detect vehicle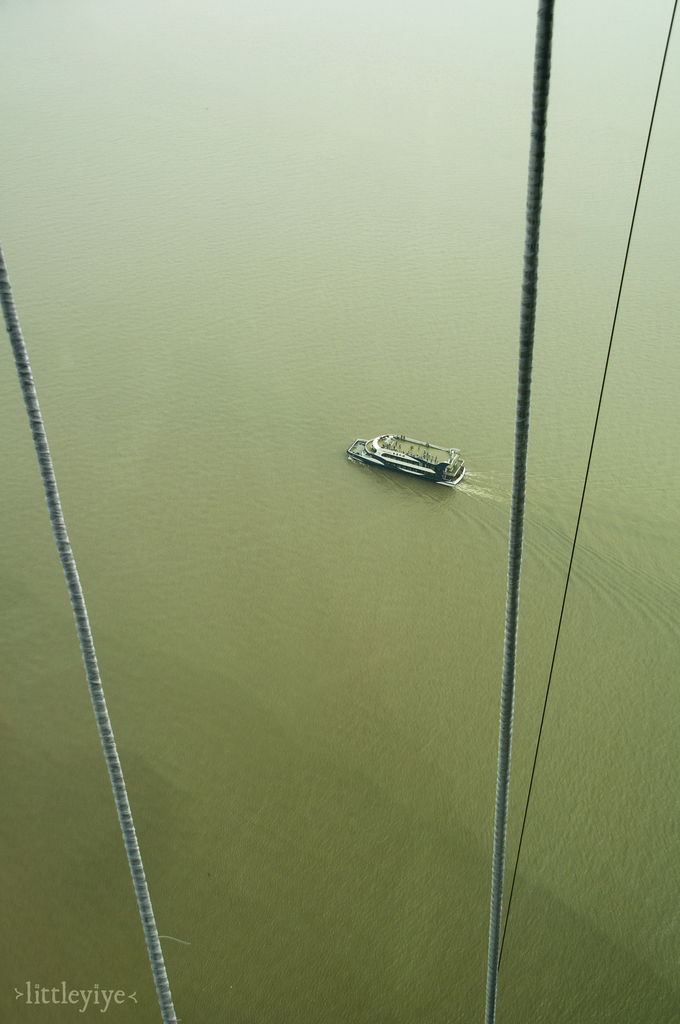
(350,421,474,484)
